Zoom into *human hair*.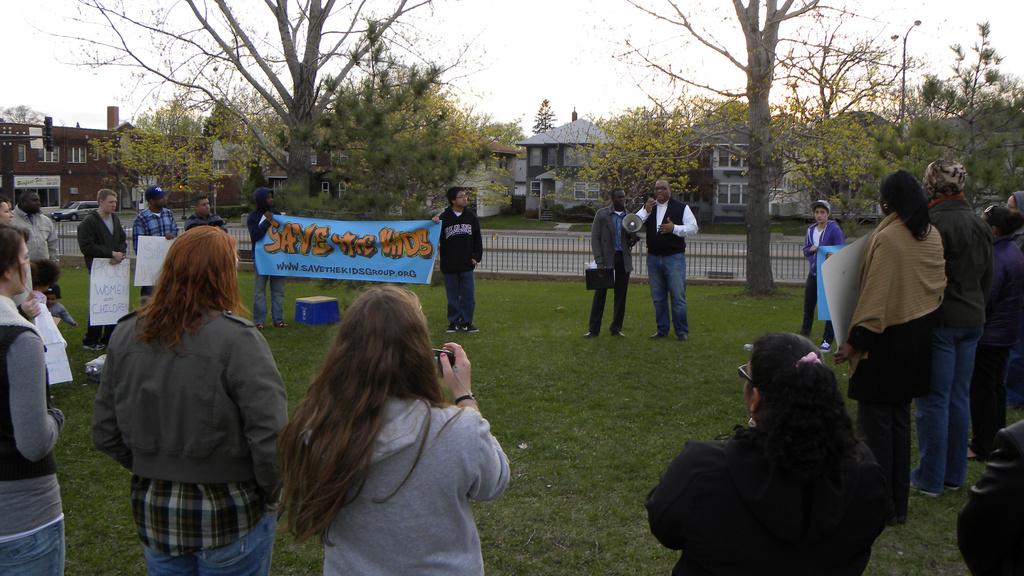
Zoom target: <bbox>95, 188, 118, 200</bbox>.
